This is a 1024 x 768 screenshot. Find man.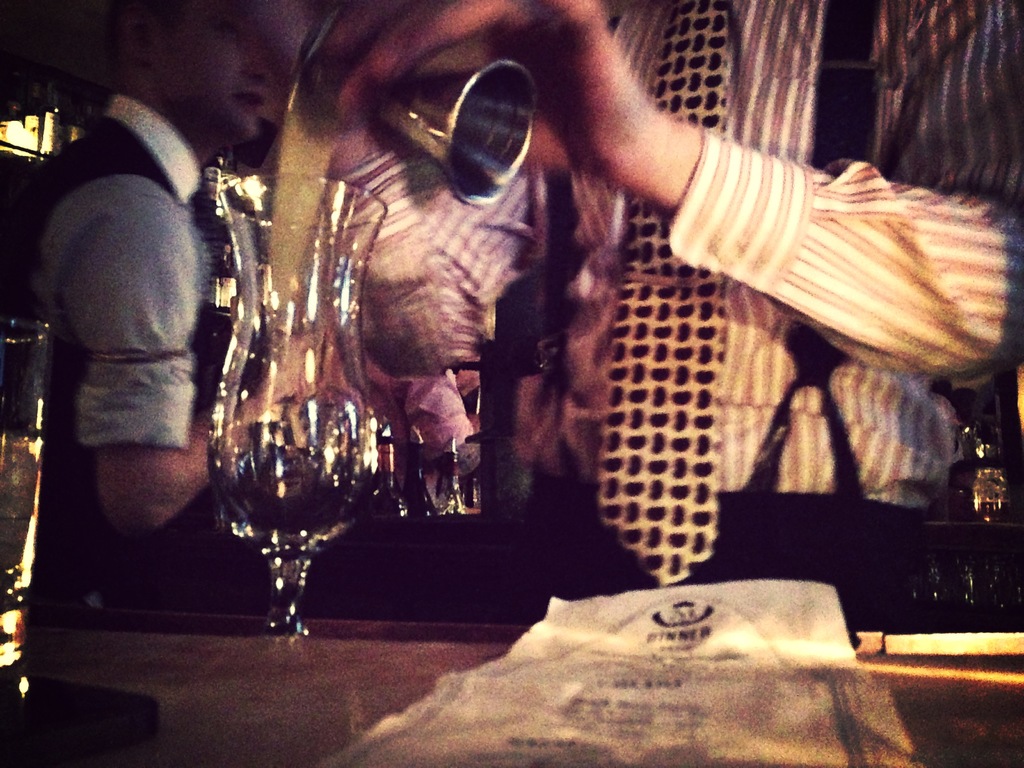
Bounding box: x1=0, y1=0, x2=313, y2=614.
